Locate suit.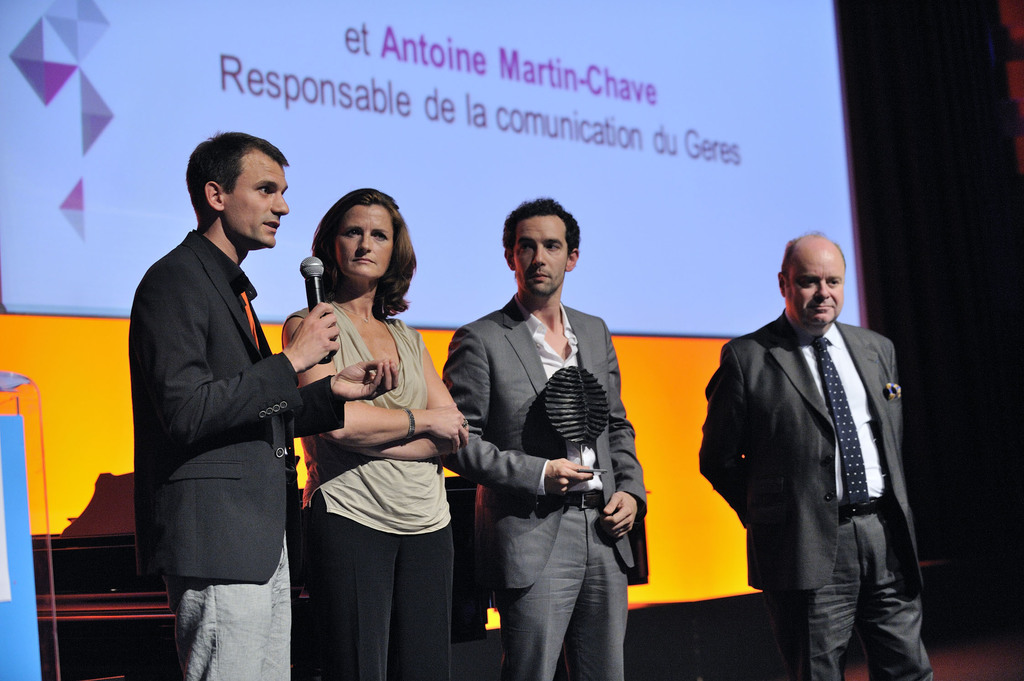
Bounding box: x1=438, y1=294, x2=645, y2=680.
